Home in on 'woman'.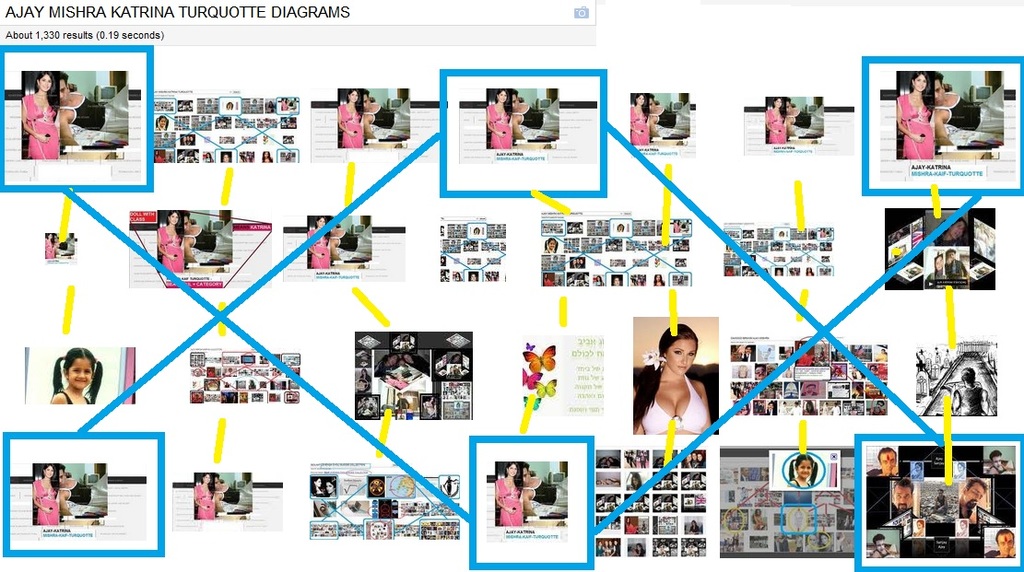
Homed in at bbox=(765, 95, 784, 140).
